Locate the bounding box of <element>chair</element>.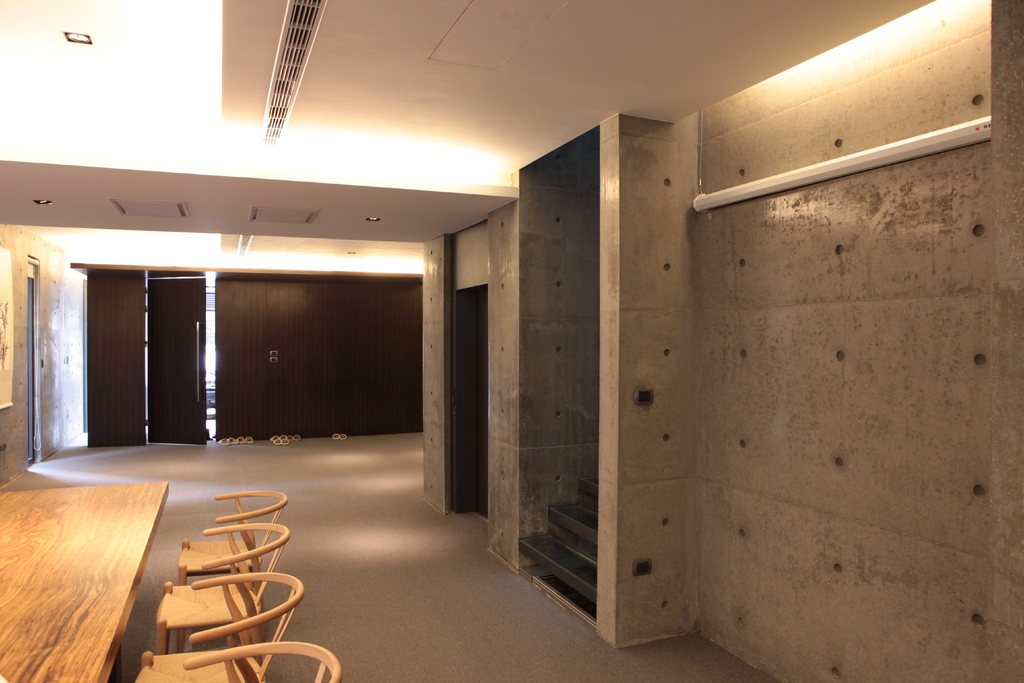
Bounding box: 175, 490, 287, 584.
